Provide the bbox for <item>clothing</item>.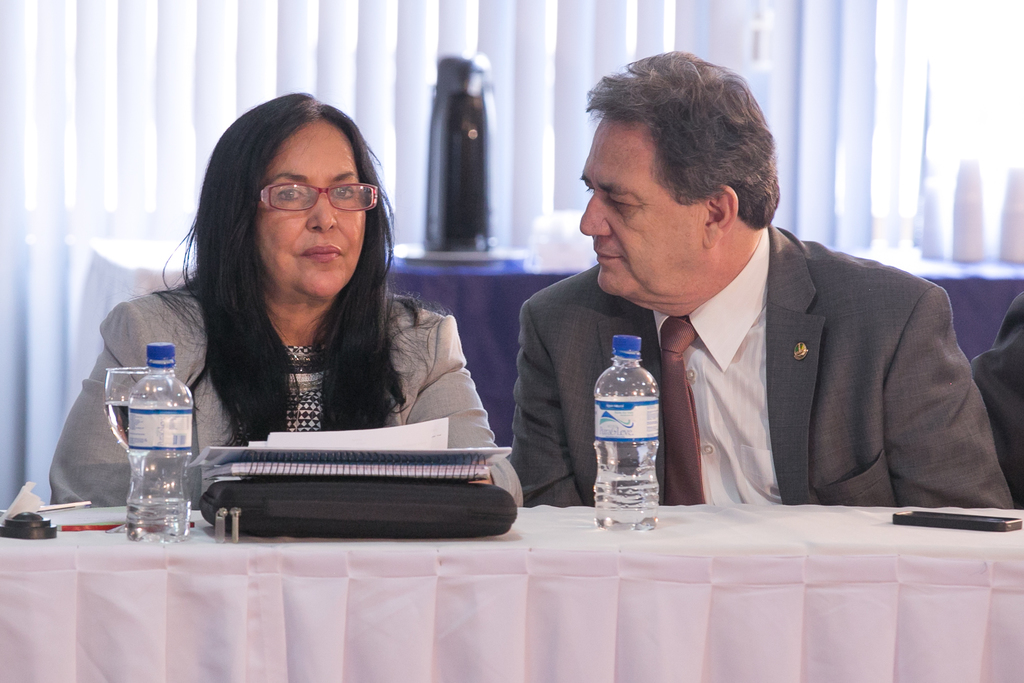
region(567, 211, 994, 541).
